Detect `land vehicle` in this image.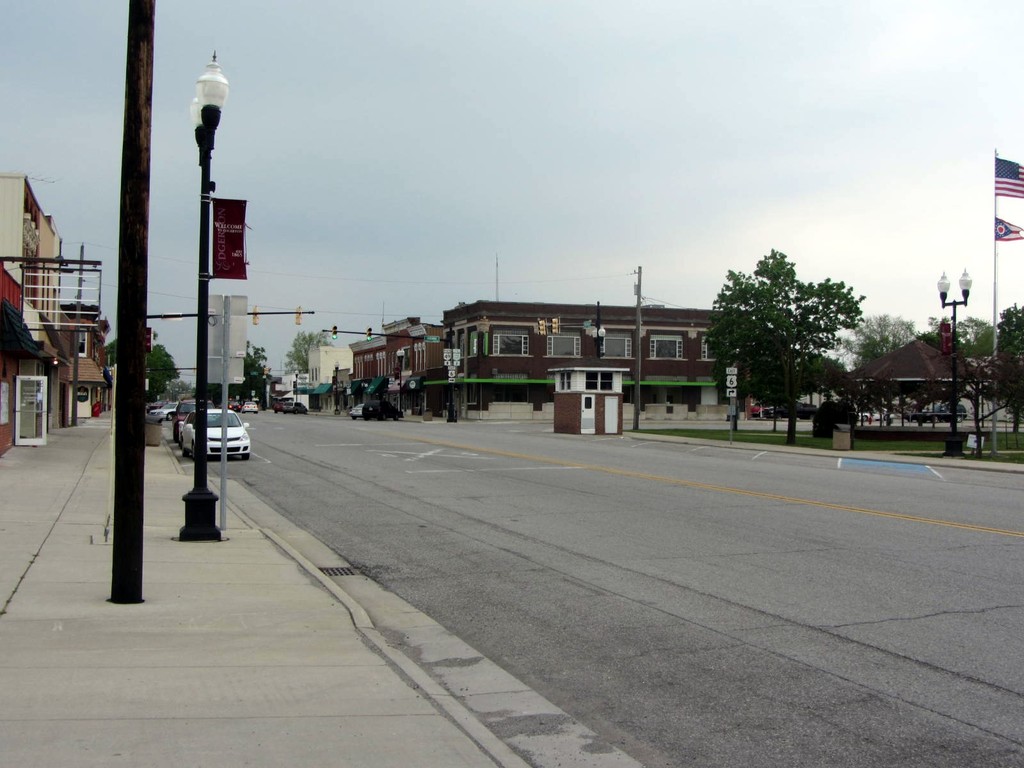
Detection: 755,394,810,418.
